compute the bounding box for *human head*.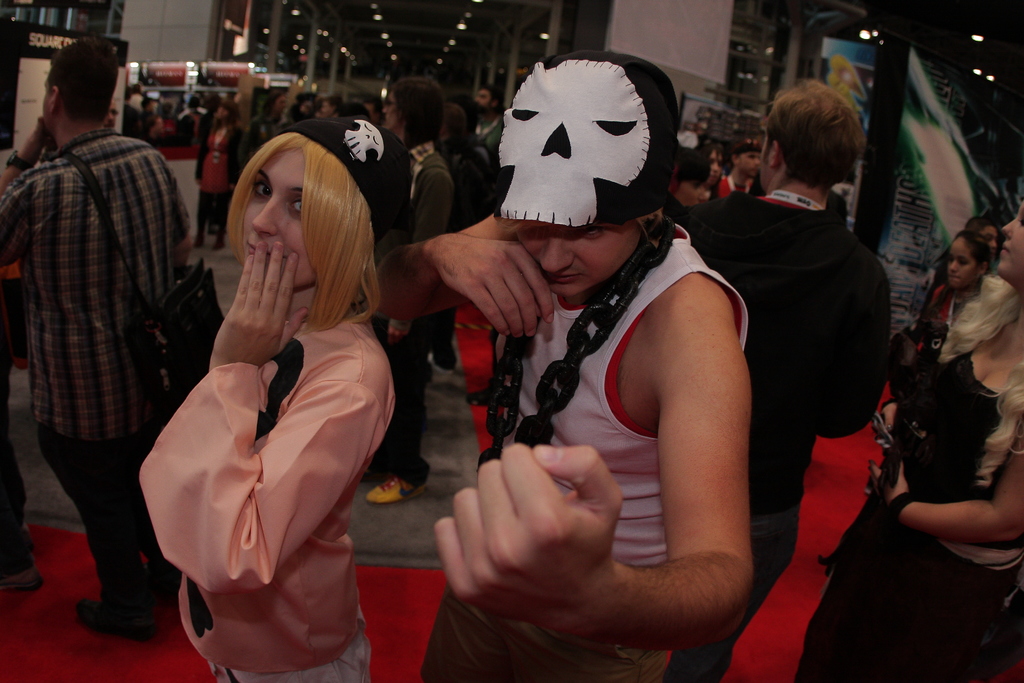
[x1=214, y1=101, x2=234, y2=125].
